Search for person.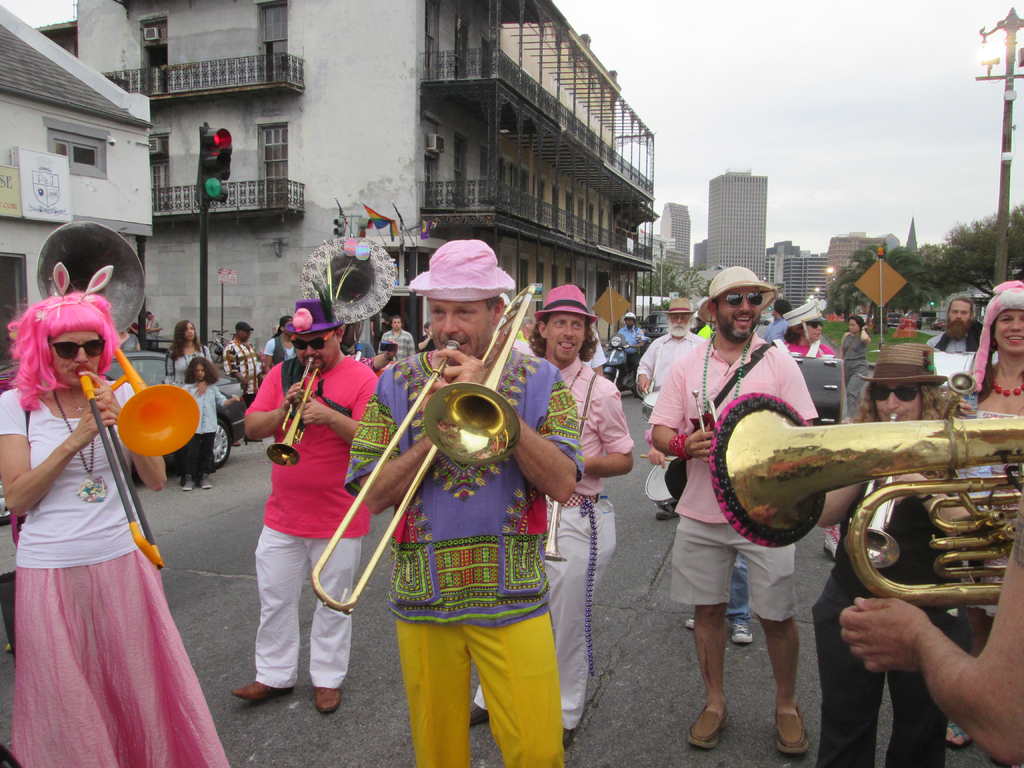
Found at (x1=0, y1=273, x2=212, y2=767).
